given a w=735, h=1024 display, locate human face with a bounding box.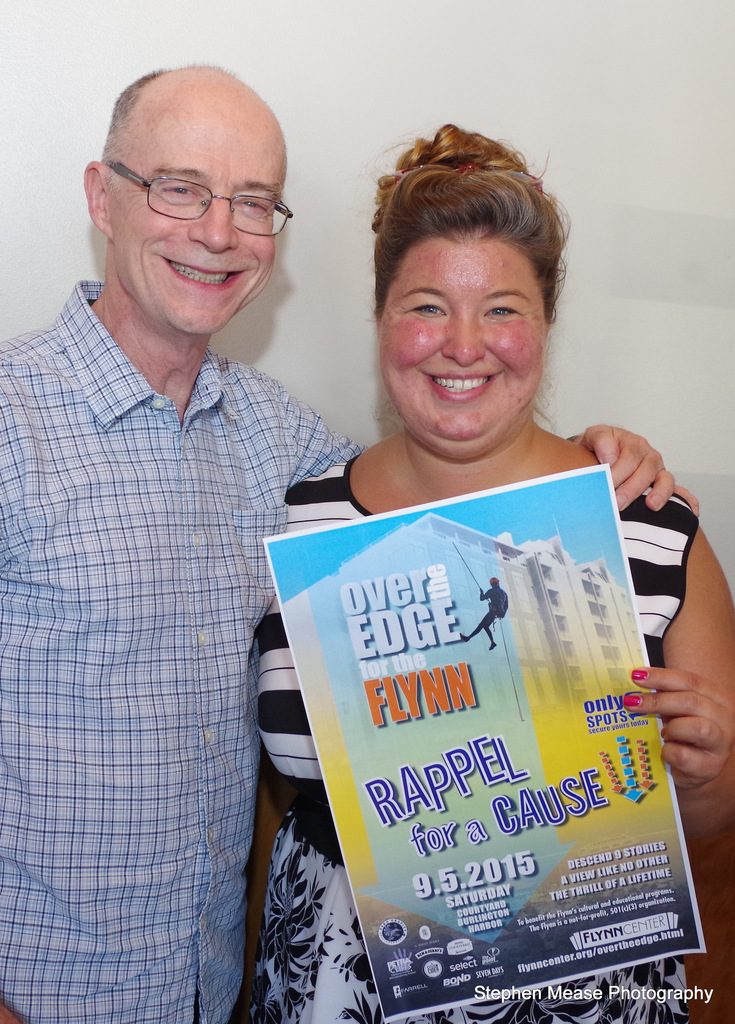
Located: left=108, top=83, right=286, bottom=339.
